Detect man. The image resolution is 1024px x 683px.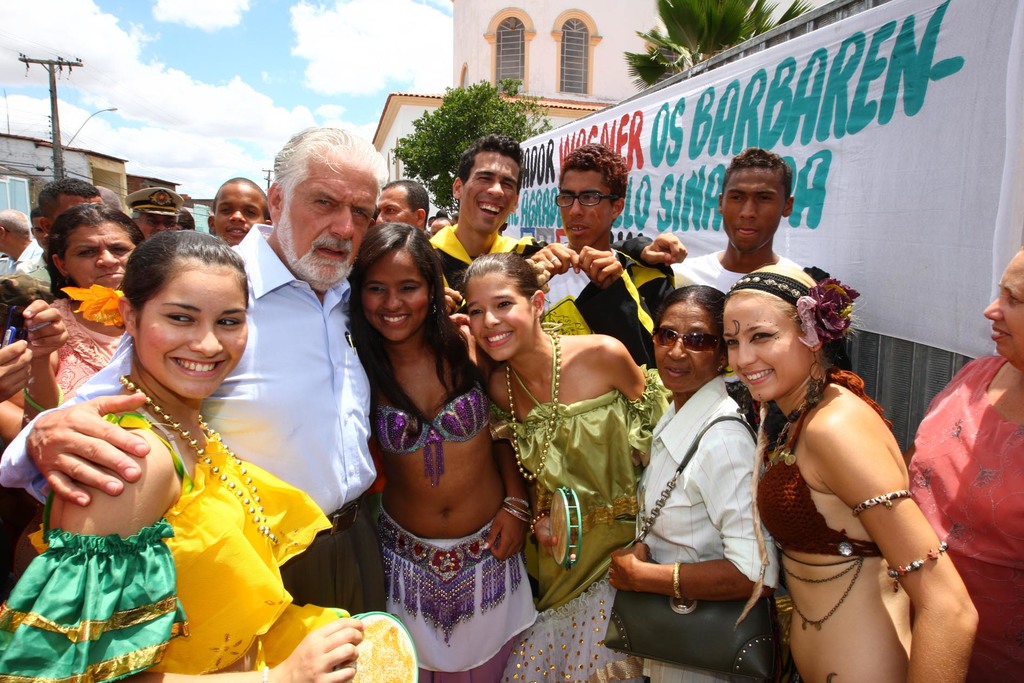
{"left": 10, "top": 181, "right": 111, "bottom": 288}.
